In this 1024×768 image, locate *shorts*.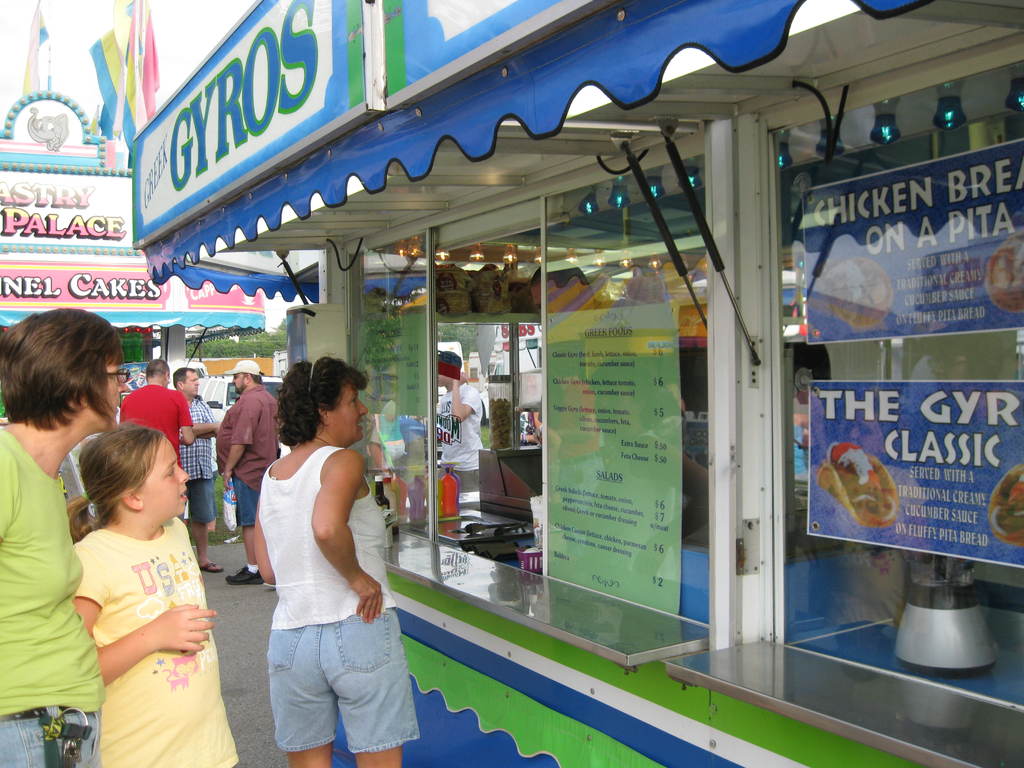
Bounding box: box=[186, 477, 212, 521].
